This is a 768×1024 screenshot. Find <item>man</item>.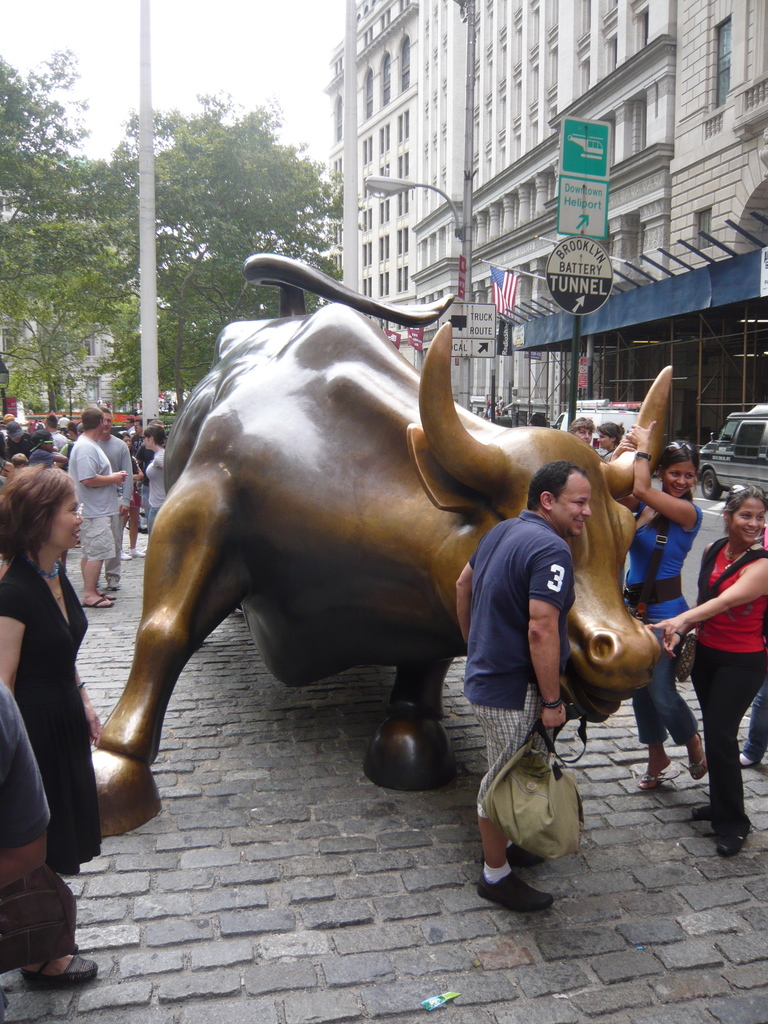
Bounding box: {"left": 93, "top": 408, "right": 132, "bottom": 592}.
